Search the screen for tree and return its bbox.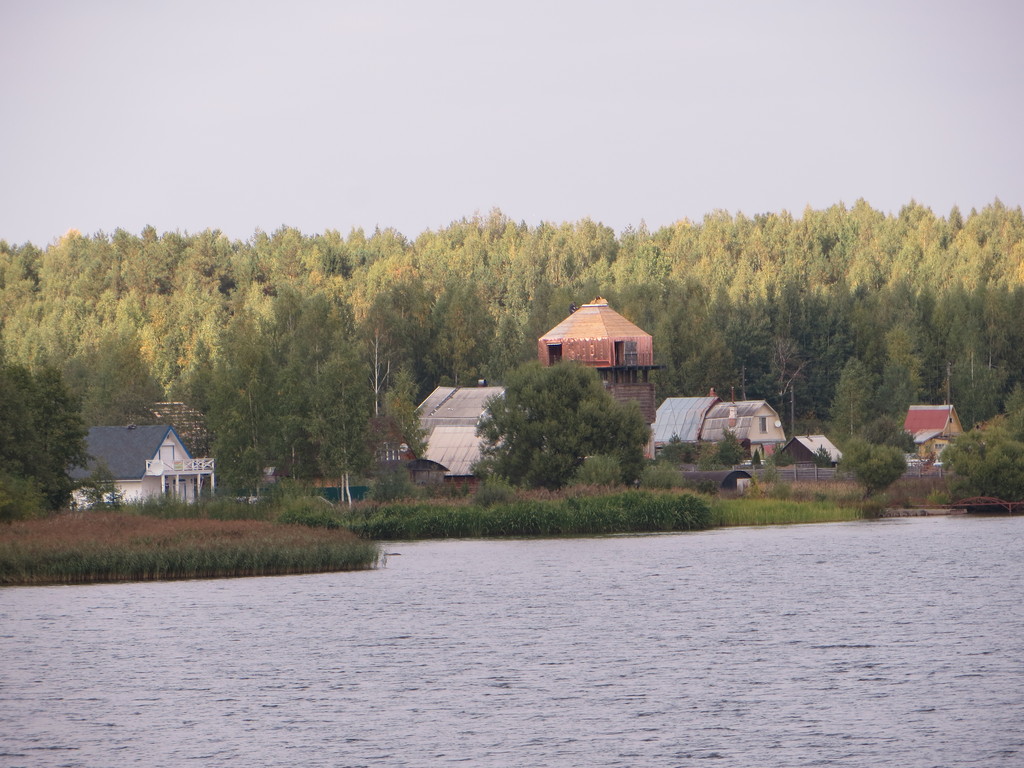
Found: x1=4 y1=351 x2=78 y2=511.
